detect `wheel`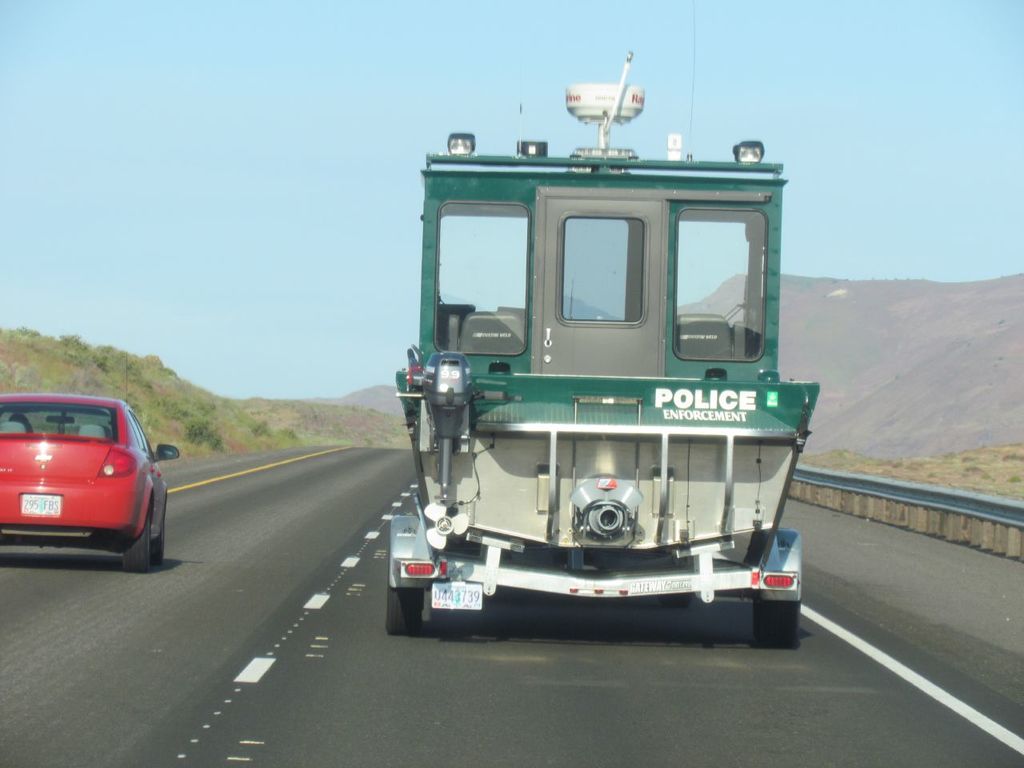
bbox=[119, 523, 147, 574]
